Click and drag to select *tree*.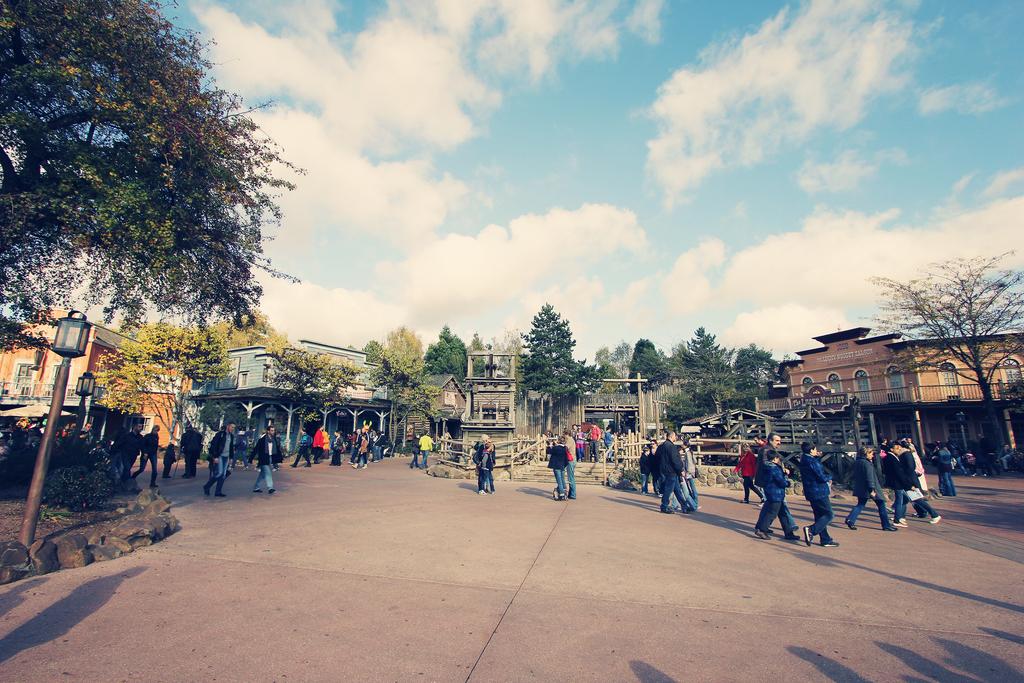
Selection: {"left": 92, "top": 323, "right": 235, "bottom": 452}.
